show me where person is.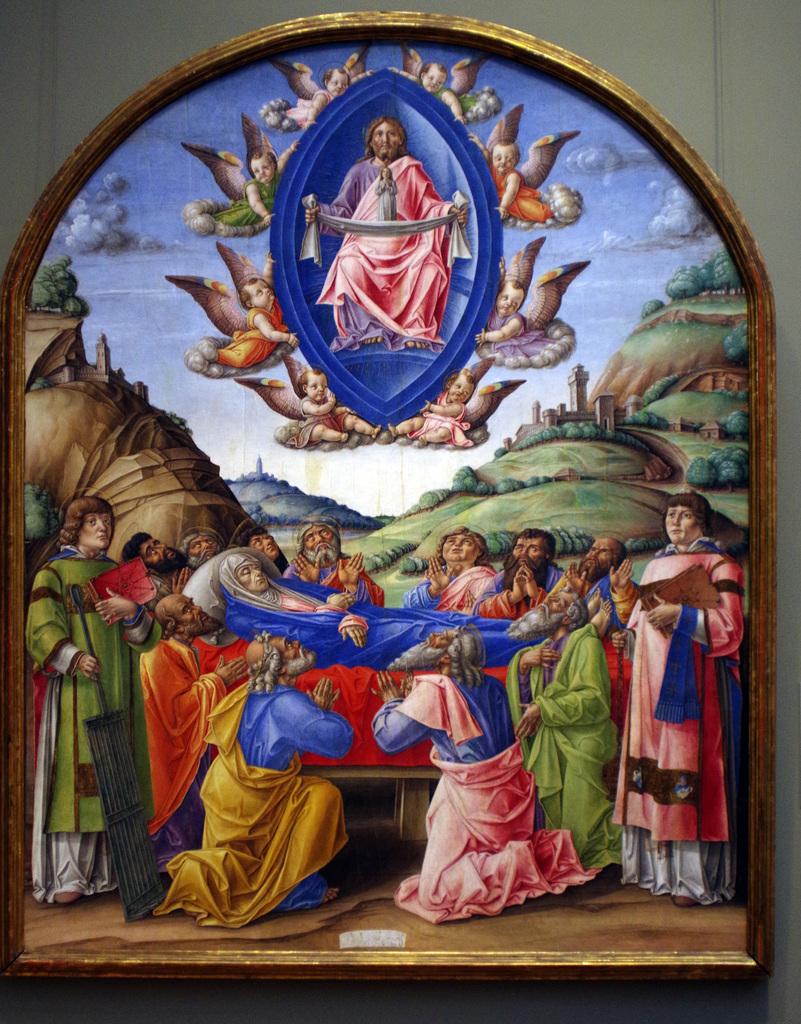
person is at crop(280, 66, 375, 129).
